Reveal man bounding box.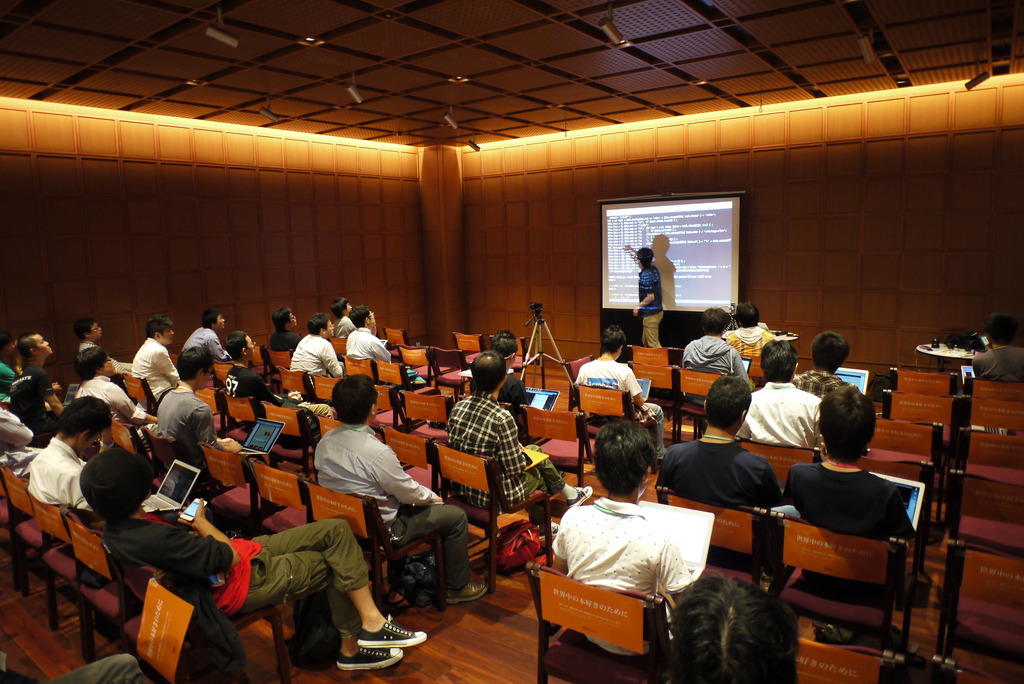
Revealed: (781,383,922,641).
